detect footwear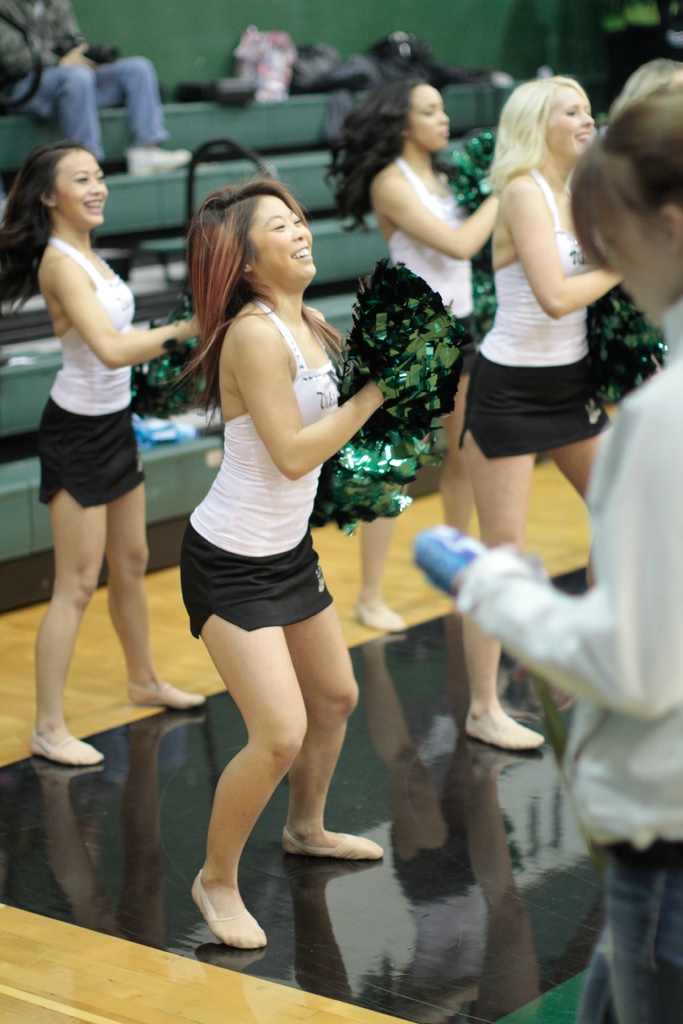
region(187, 870, 272, 953)
